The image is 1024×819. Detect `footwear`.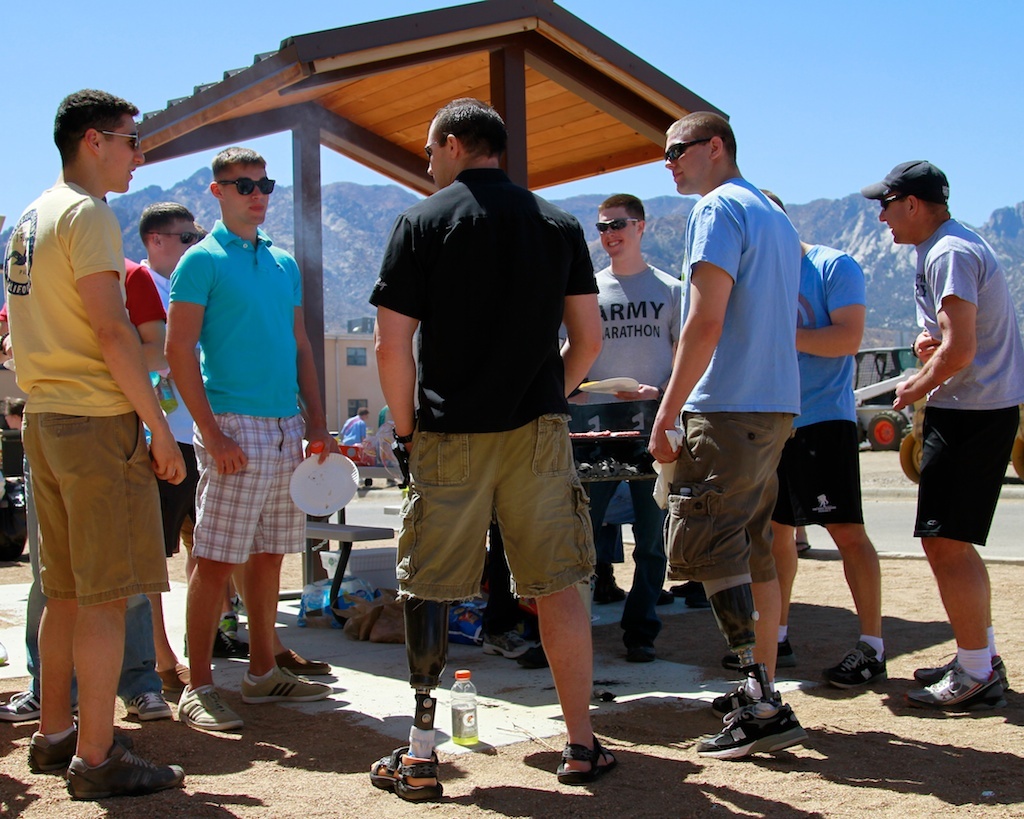
Detection: box(71, 739, 189, 805).
